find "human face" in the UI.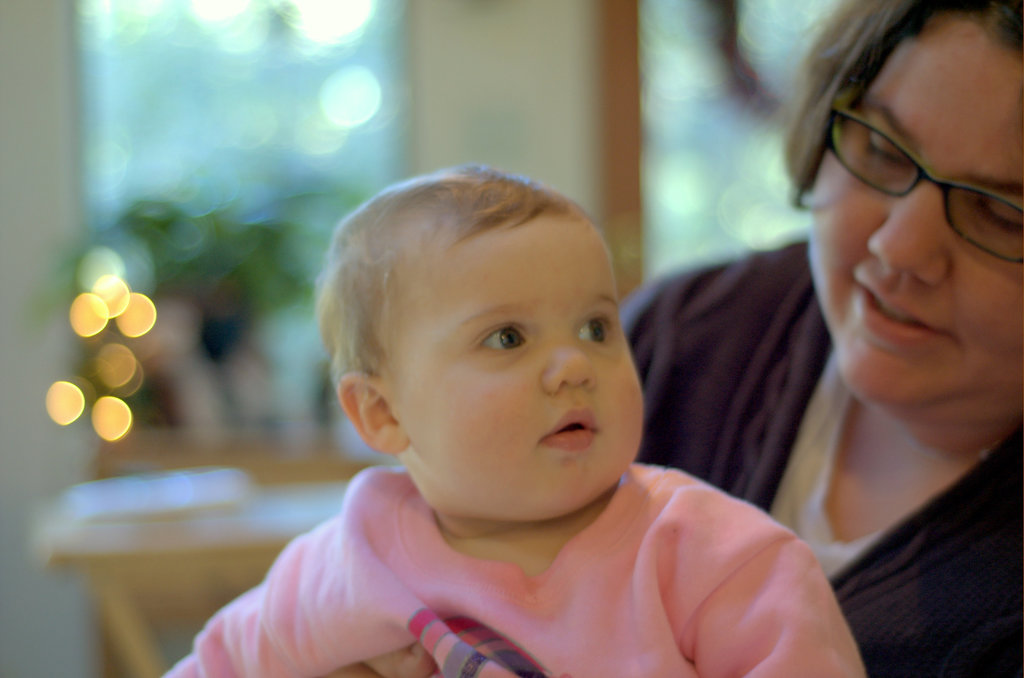
UI element at left=808, top=10, right=1023, bottom=402.
